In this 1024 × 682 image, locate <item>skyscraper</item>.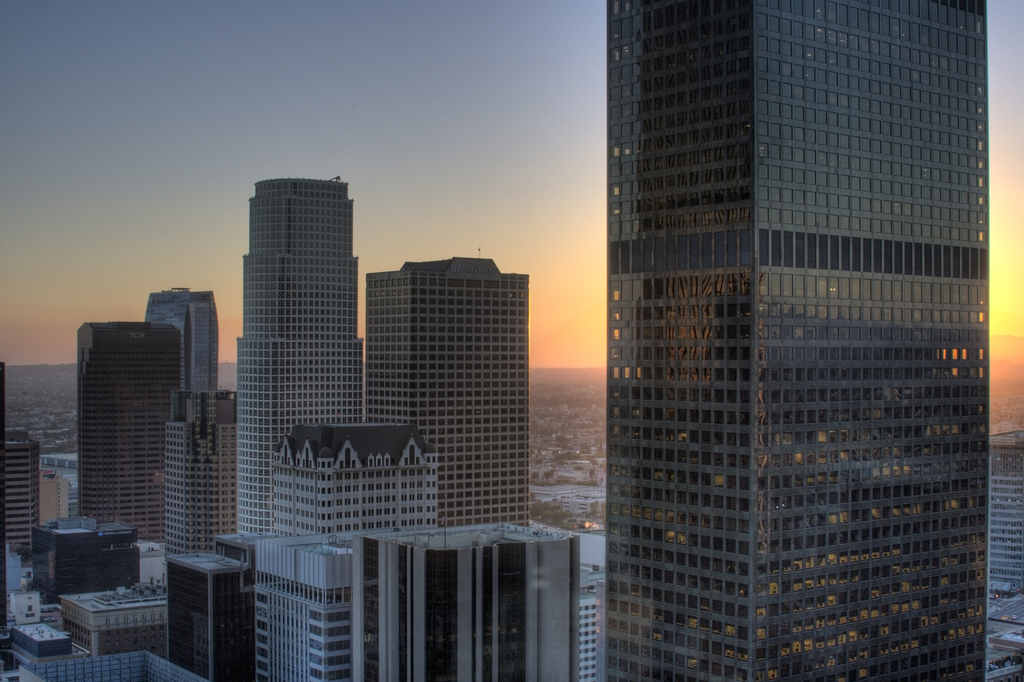
Bounding box: bbox=(164, 386, 227, 561).
